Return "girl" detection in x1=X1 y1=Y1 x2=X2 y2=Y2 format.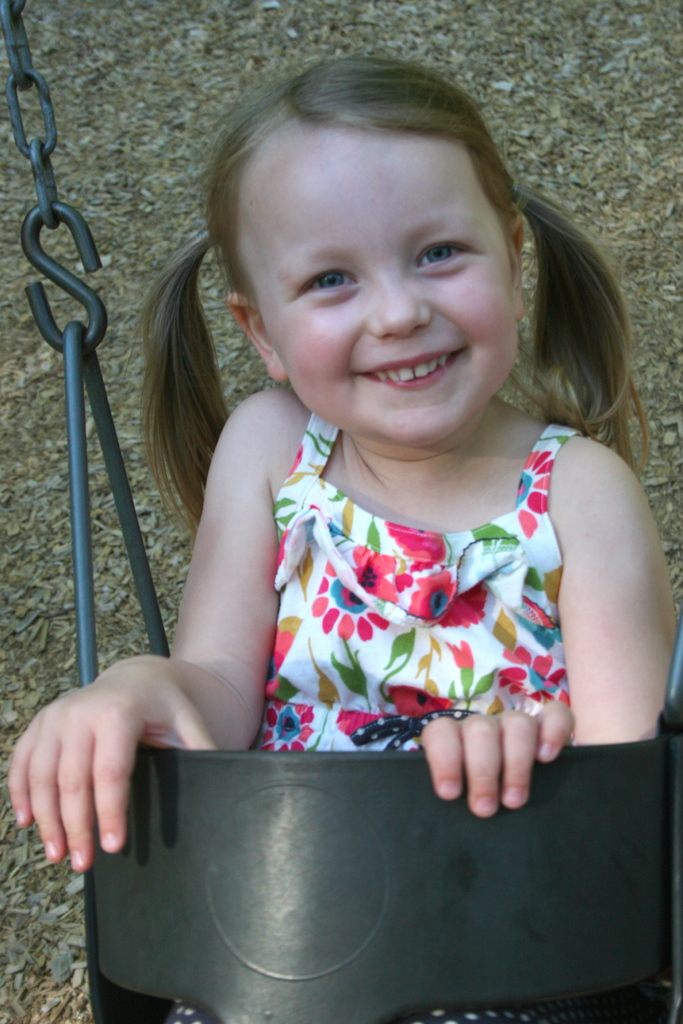
x1=11 y1=63 x2=680 y2=1019.
